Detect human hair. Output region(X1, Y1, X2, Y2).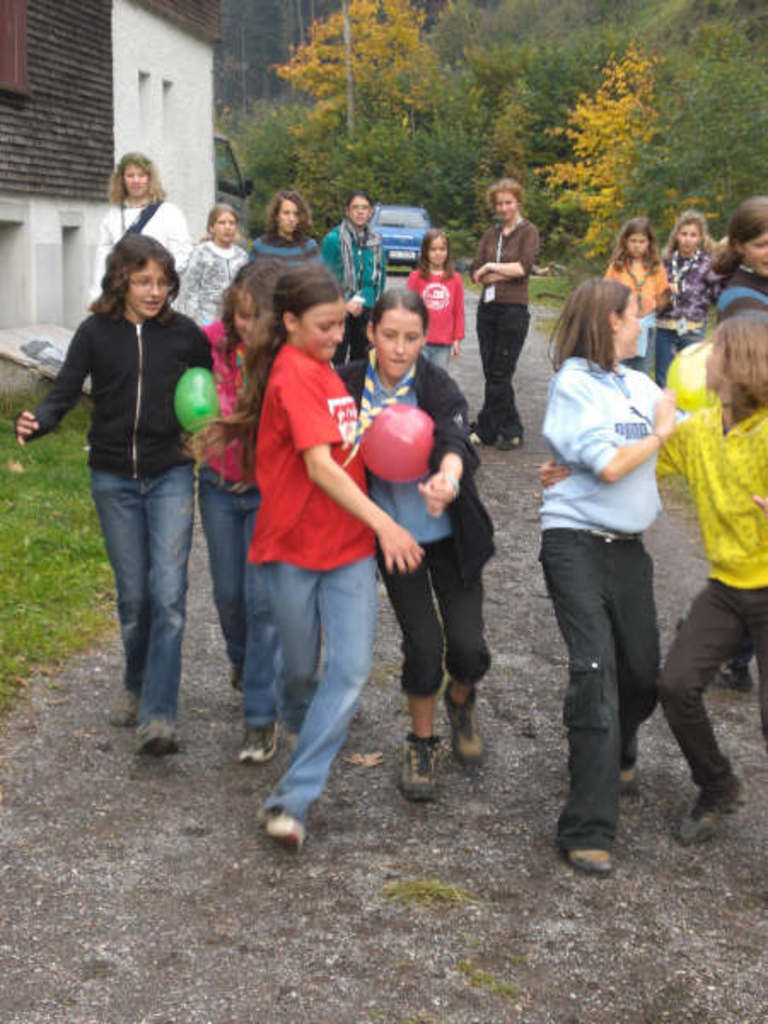
region(345, 191, 372, 227).
